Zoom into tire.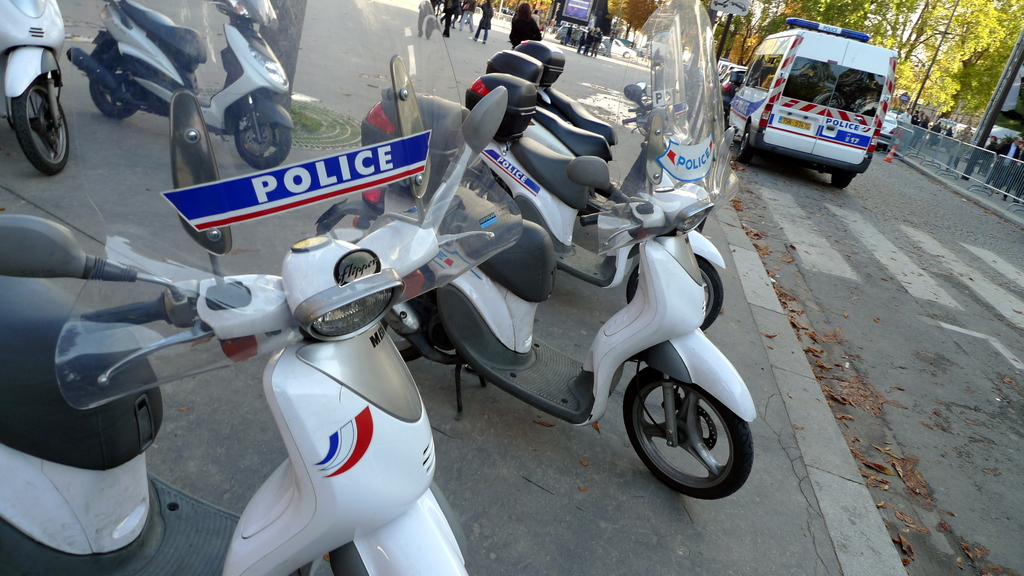
Zoom target: bbox=(633, 109, 648, 138).
